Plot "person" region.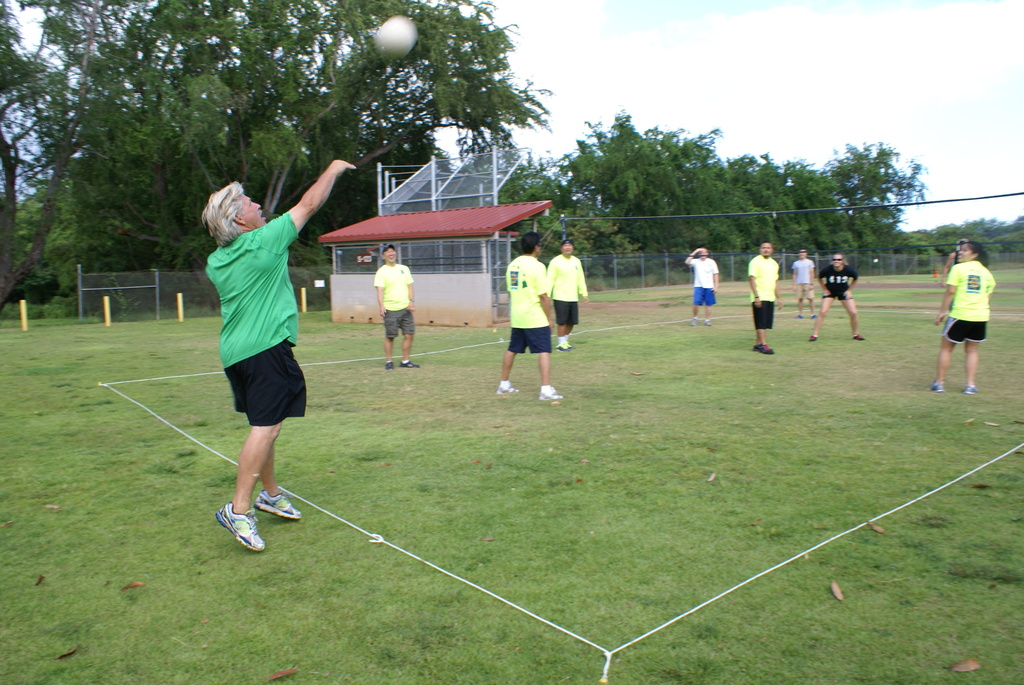
Plotted at bbox=(193, 122, 323, 590).
